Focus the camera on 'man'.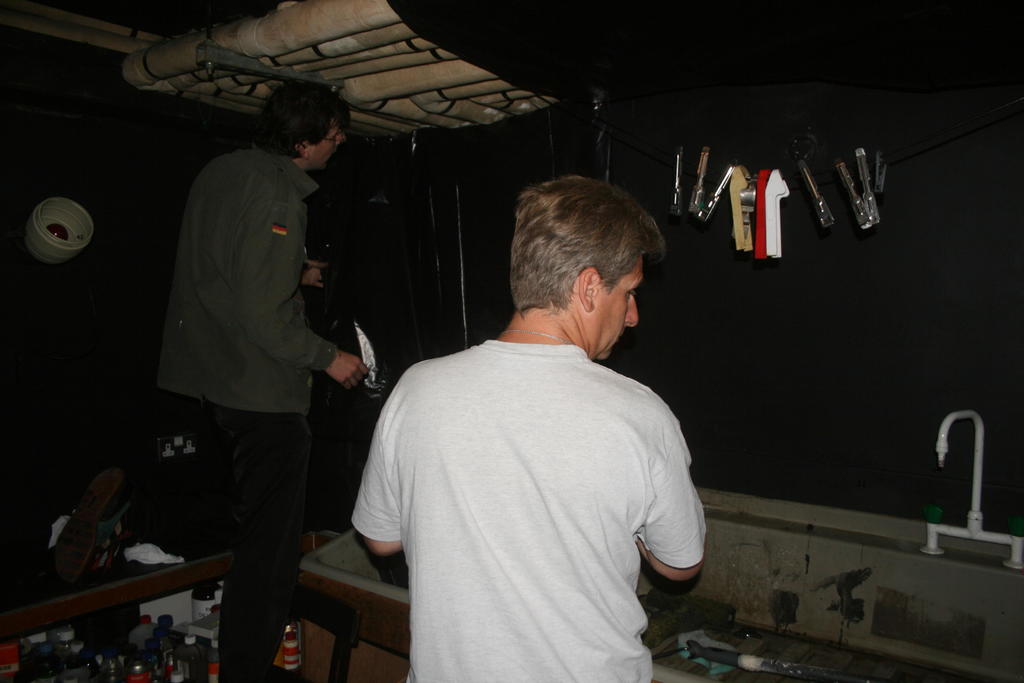
Focus region: <box>351,161,717,680</box>.
